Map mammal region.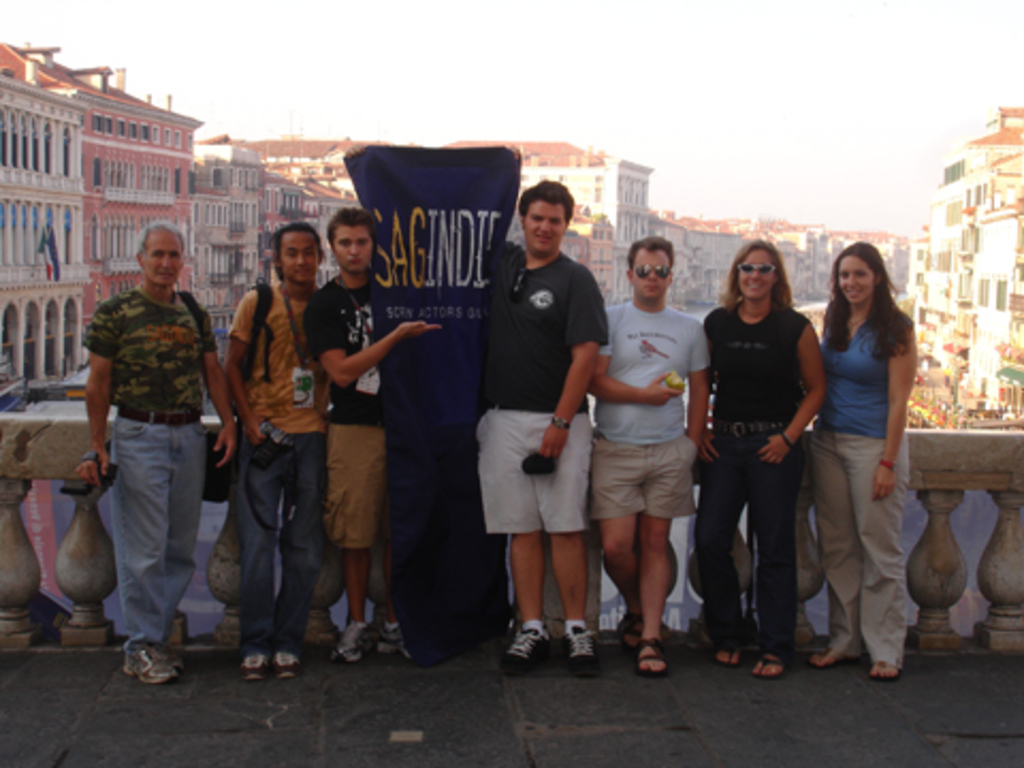
Mapped to {"x1": 698, "y1": 239, "x2": 826, "y2": 674}.
